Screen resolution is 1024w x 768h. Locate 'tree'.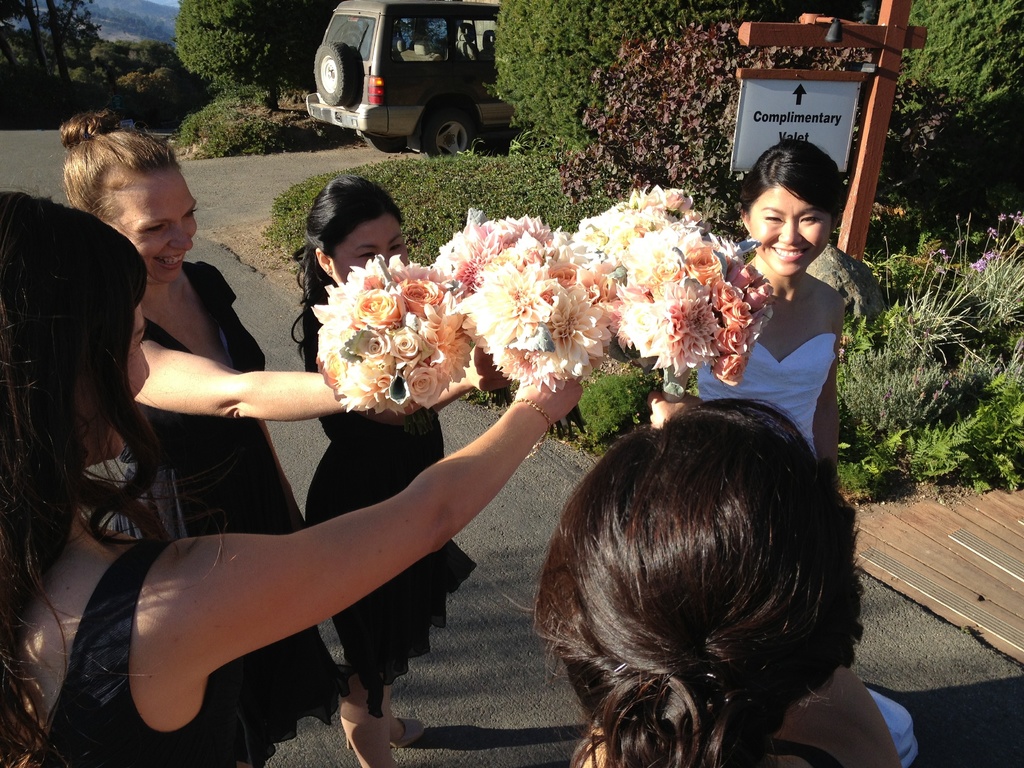
(0,0,106,111).
